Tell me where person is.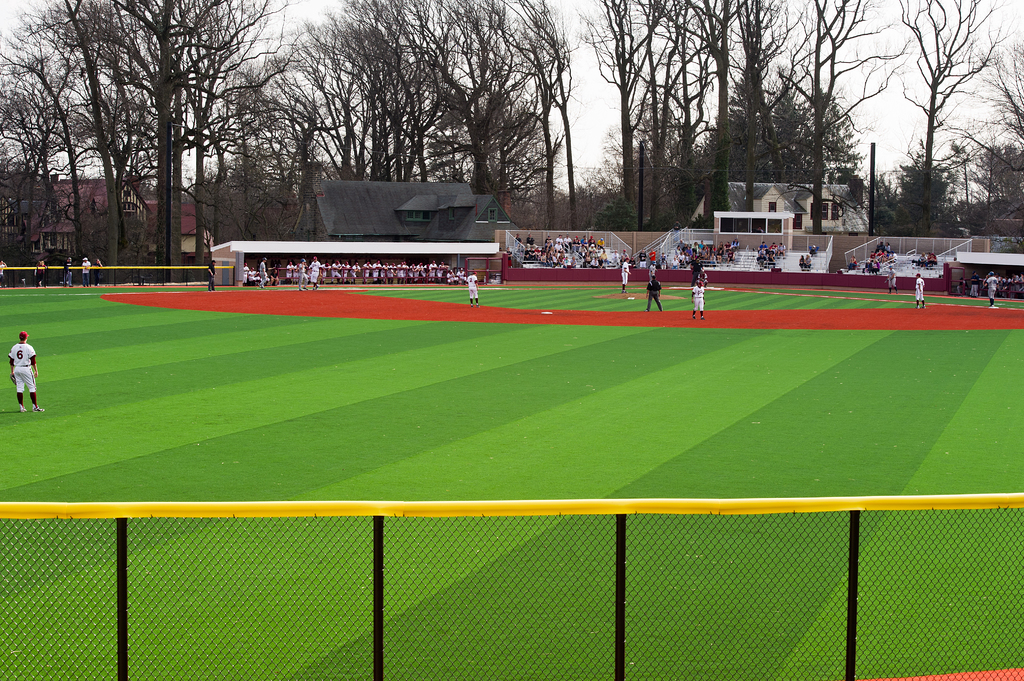
person is at [687,255,707,287].
